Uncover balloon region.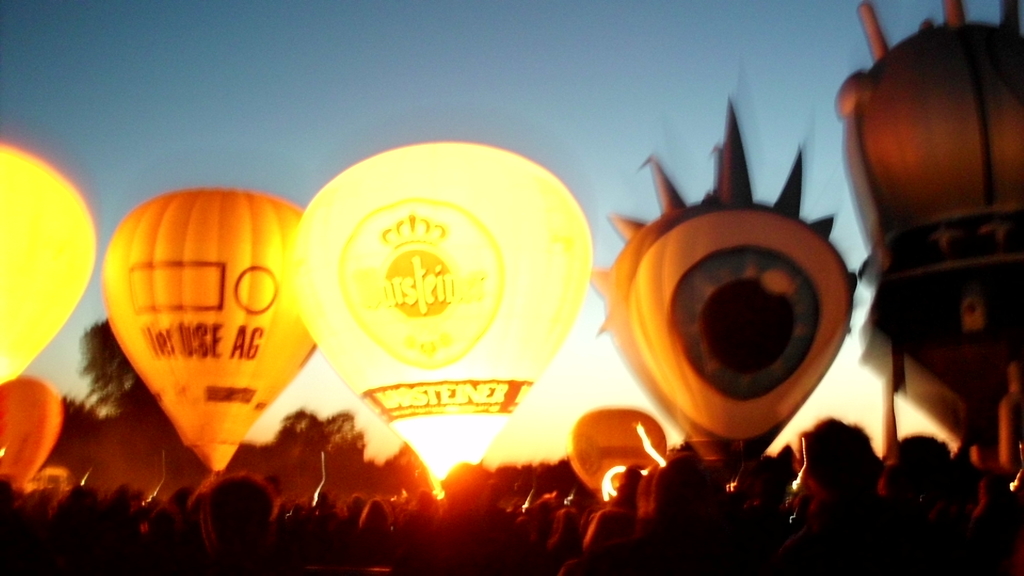
Uncovered: <region>840, 0, 1023, 484</region>.
